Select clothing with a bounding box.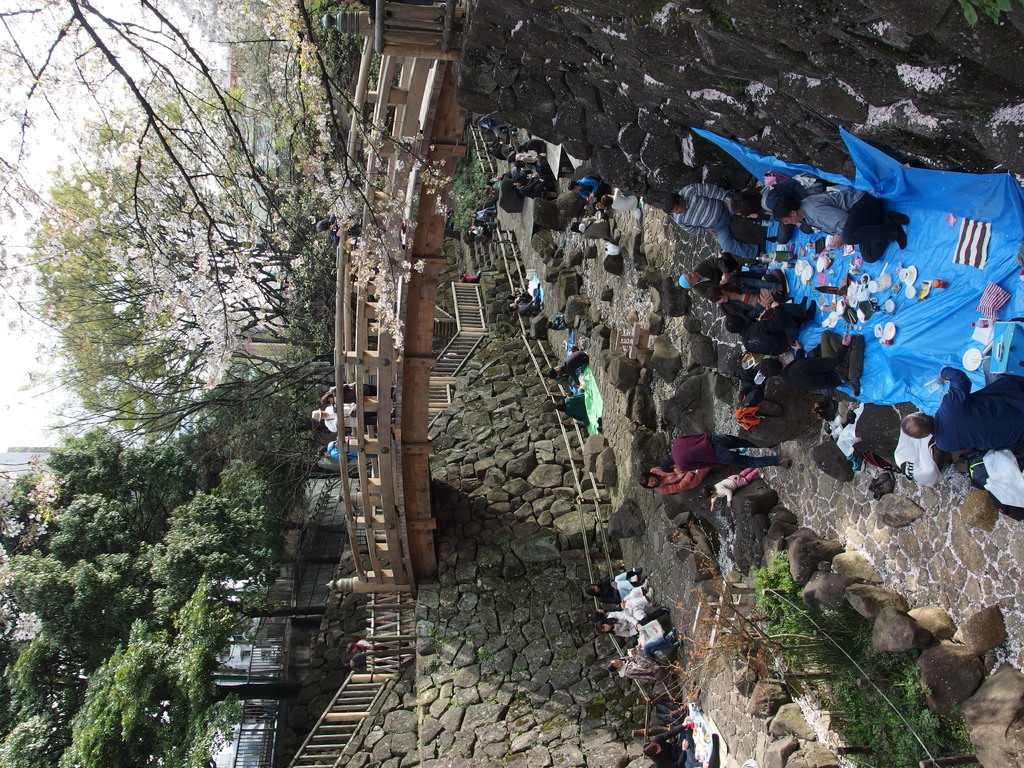
box(328, 212, 398, 239).
